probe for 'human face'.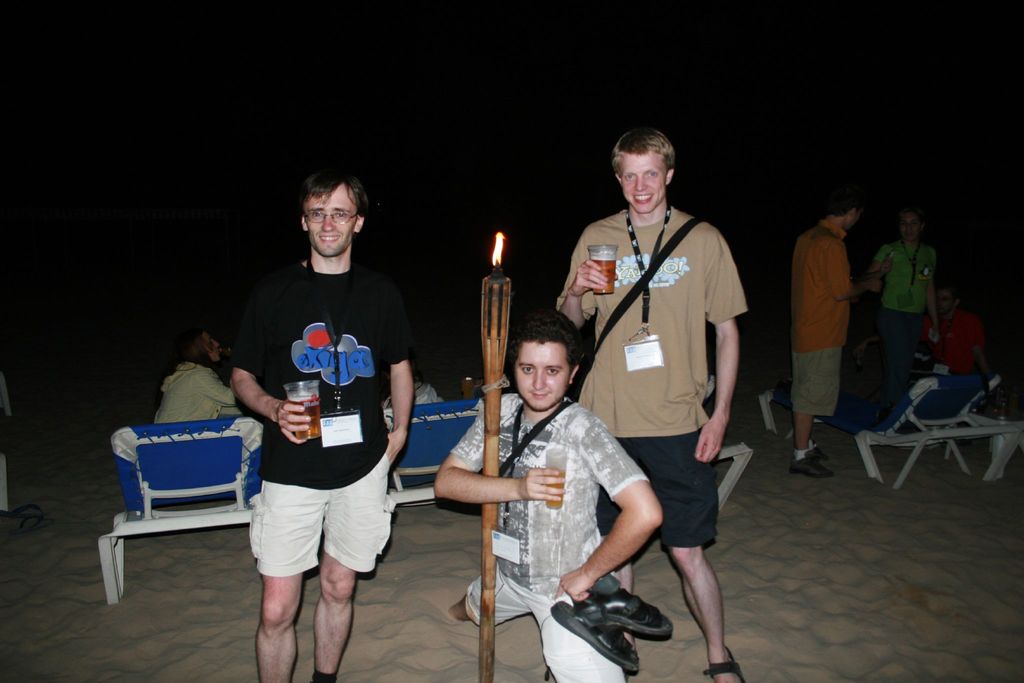
Probe result: l=903, t=210, r=925, b=243.
